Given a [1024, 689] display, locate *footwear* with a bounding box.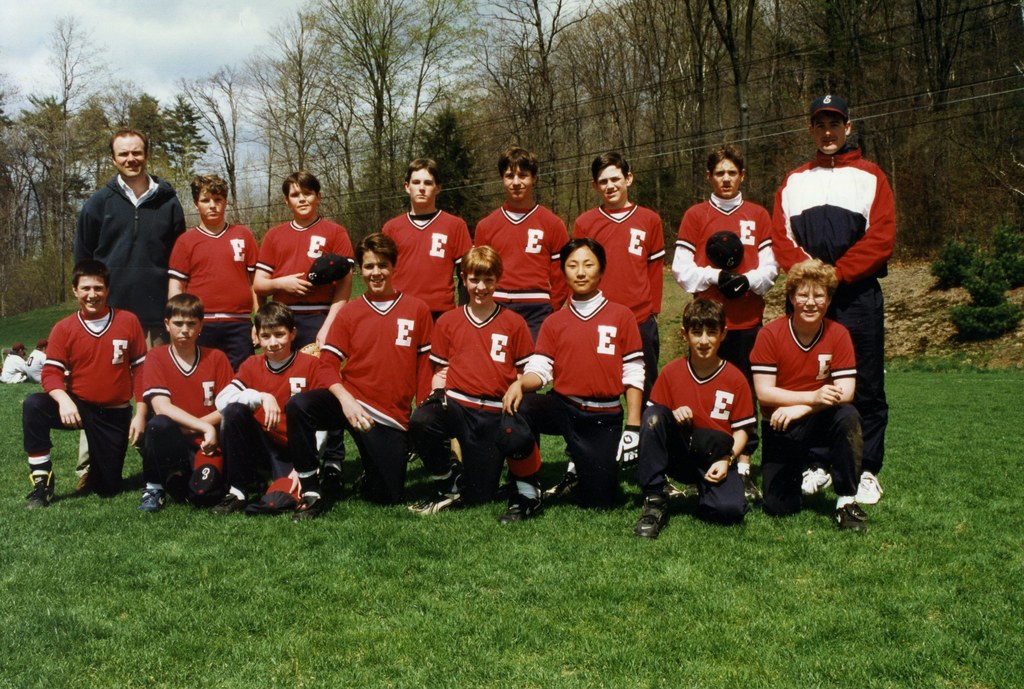
Located: bbox(22, 467, 54, 510).
